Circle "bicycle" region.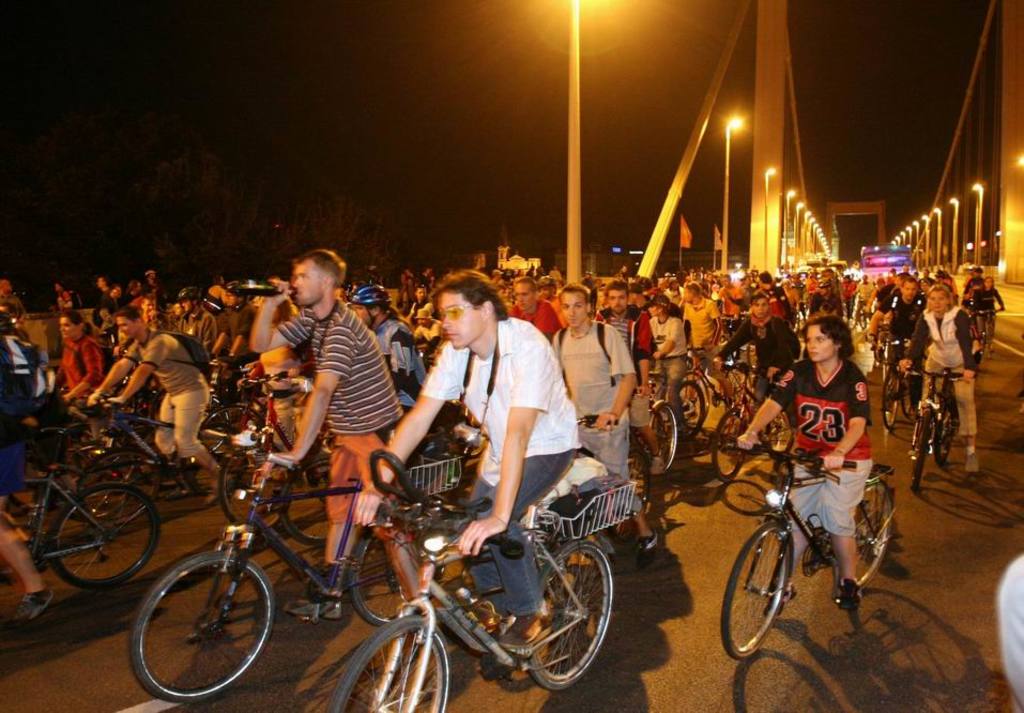
Region: (x1=640, y1=363, x2=714, y2=434).
